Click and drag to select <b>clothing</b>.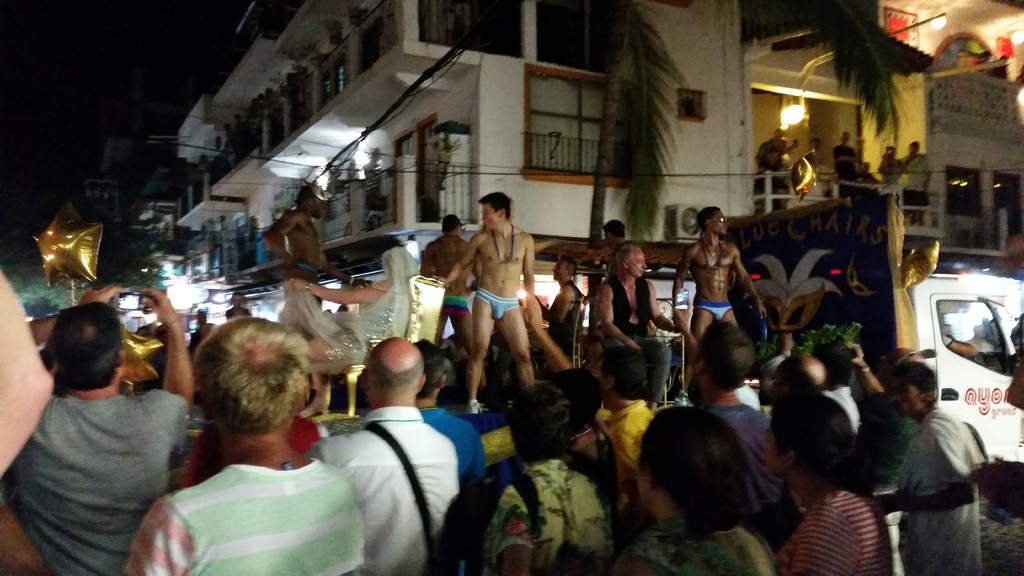
Selection: locate(420, 405, 492, 472).
